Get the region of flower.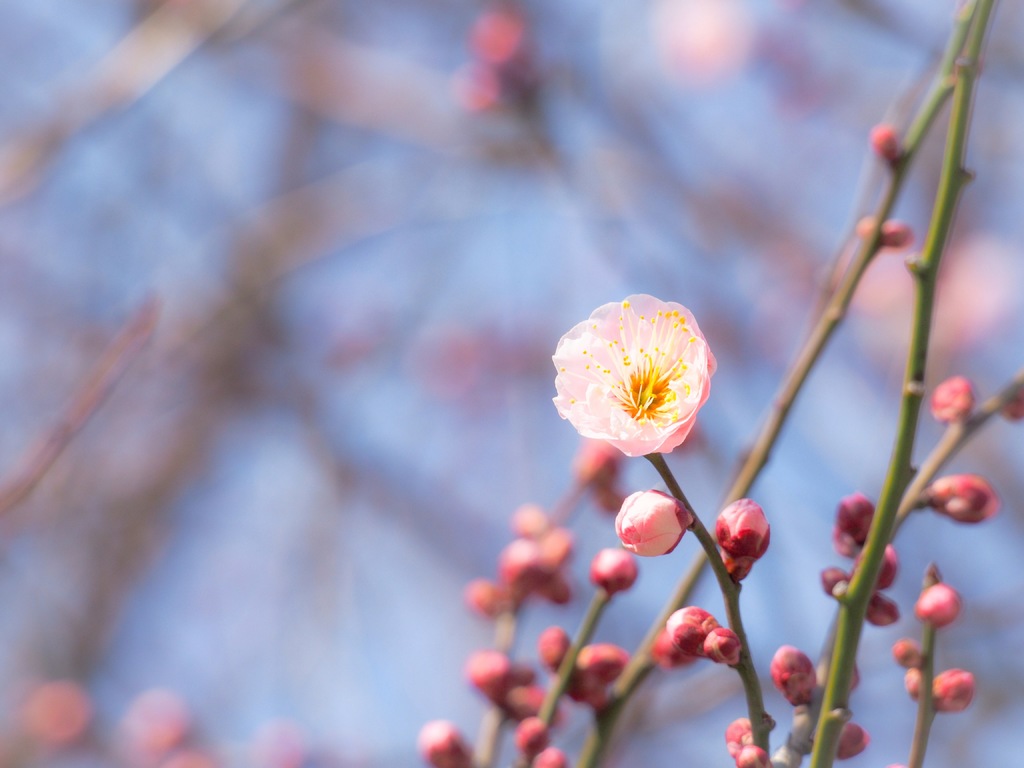
box=[664, 605, 727, 655].
